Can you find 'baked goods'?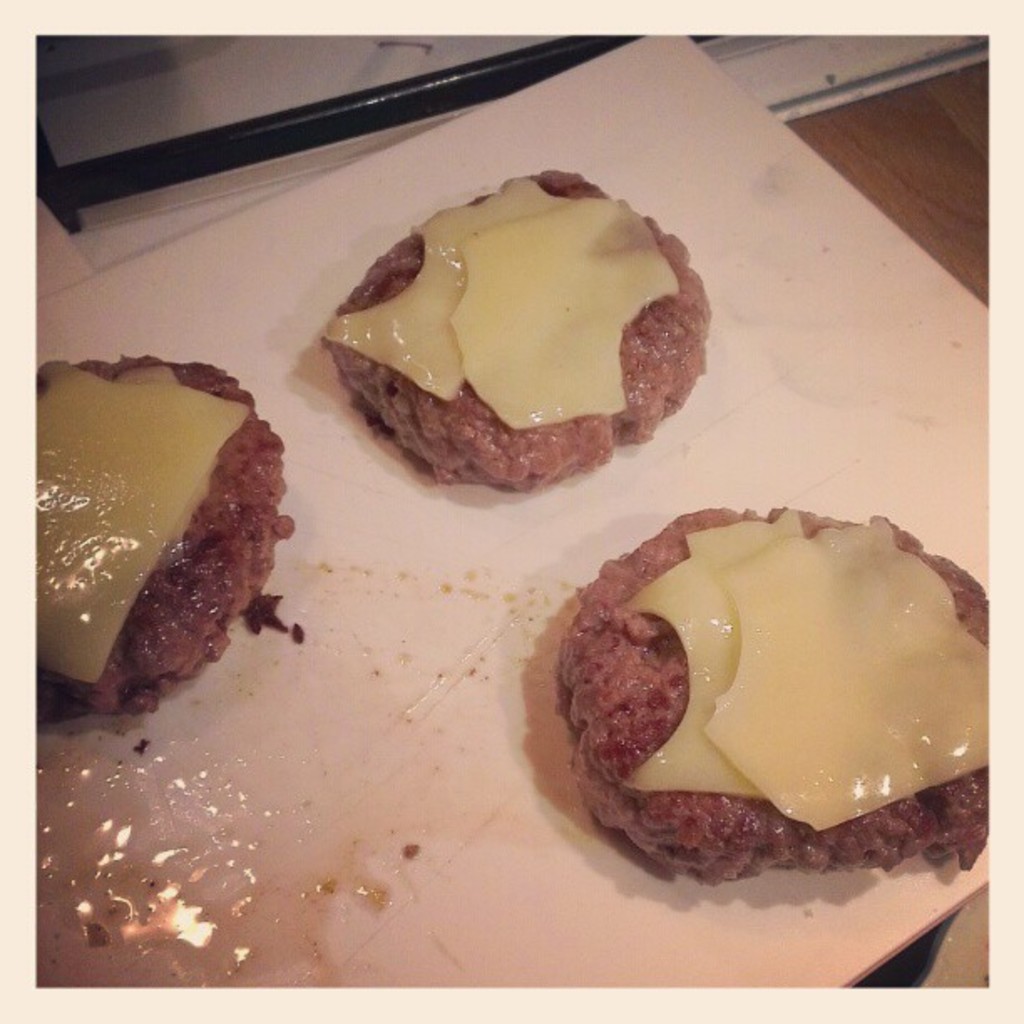
Yes, bounding box: <box>328,157,706,512</box>.
